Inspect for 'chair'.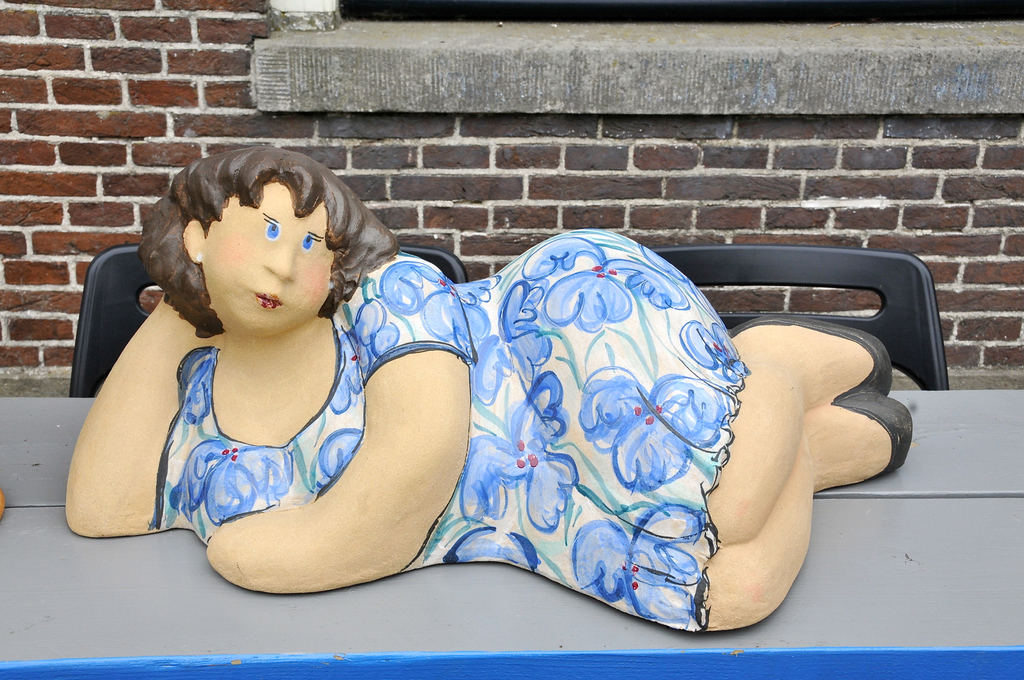
Inspection: {"x1": 648, "y1": 244, "x2": 950, "y2": 389}.
